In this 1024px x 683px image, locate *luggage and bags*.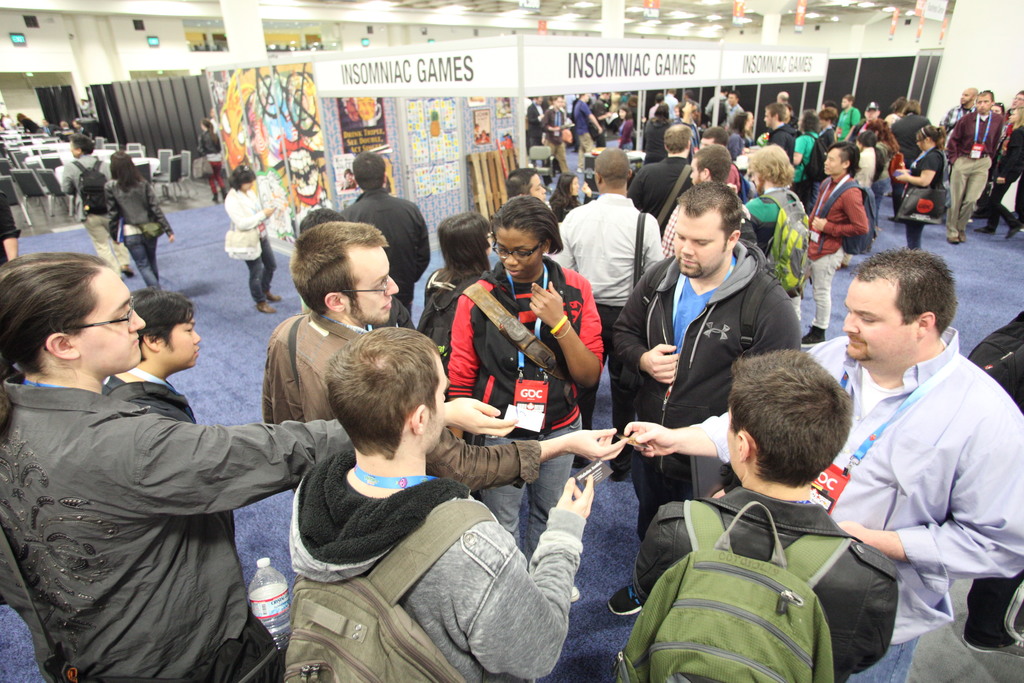
Bounding box: [770, 129, 800, 143].
